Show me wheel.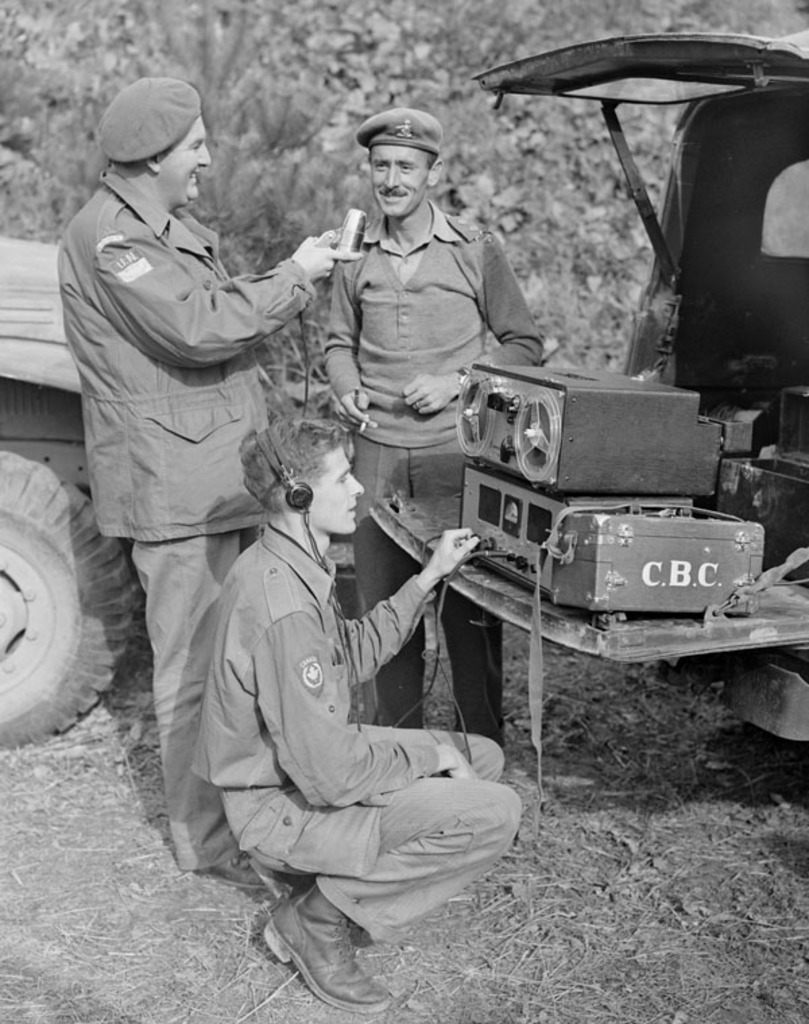
wheel is here: select_region(0, 470, 133, 741).
